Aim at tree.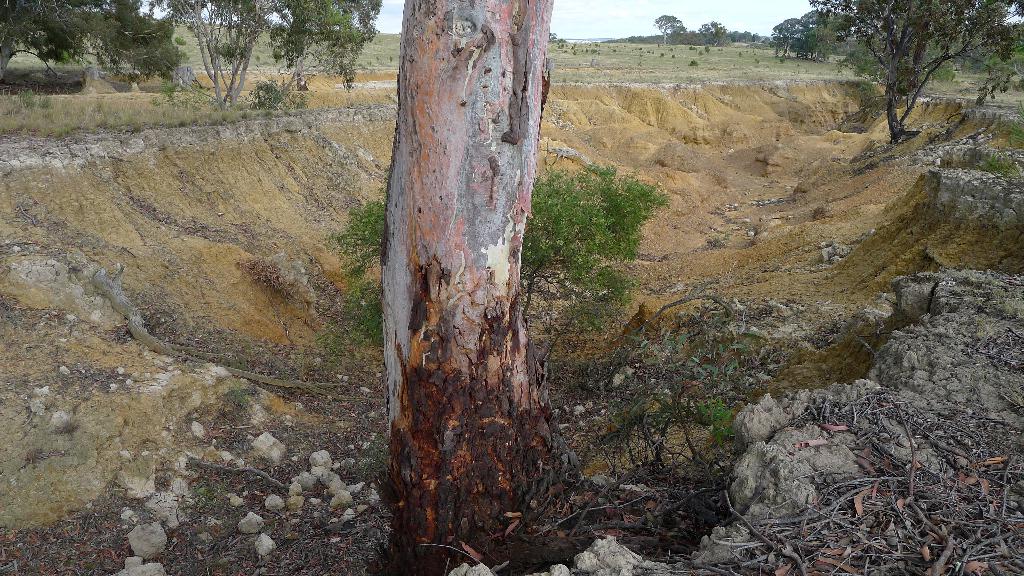
Aimed at box=[0, 0, 184, 95].
